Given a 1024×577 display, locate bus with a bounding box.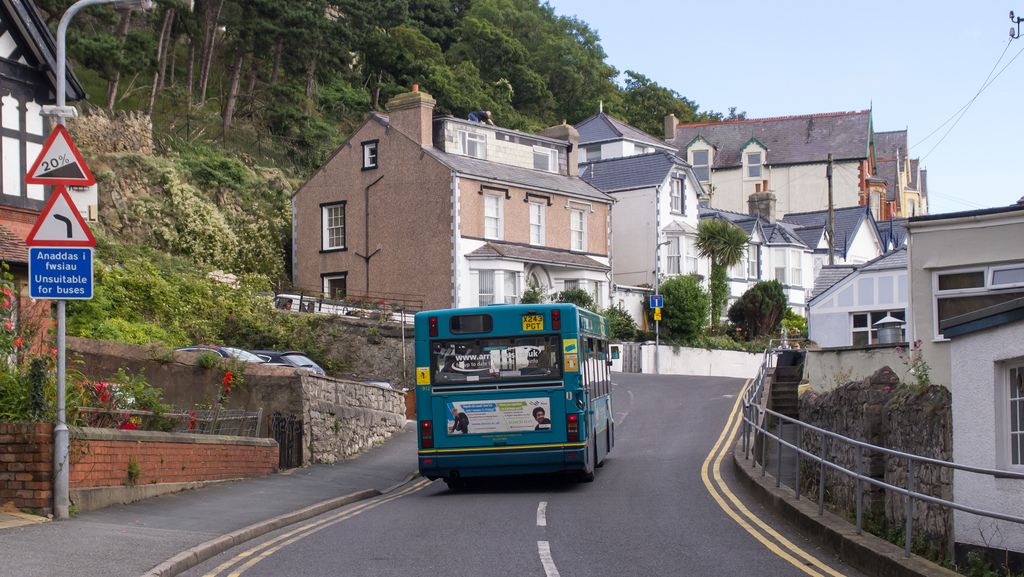
Located: Rect(408, 298, 623, 481).
